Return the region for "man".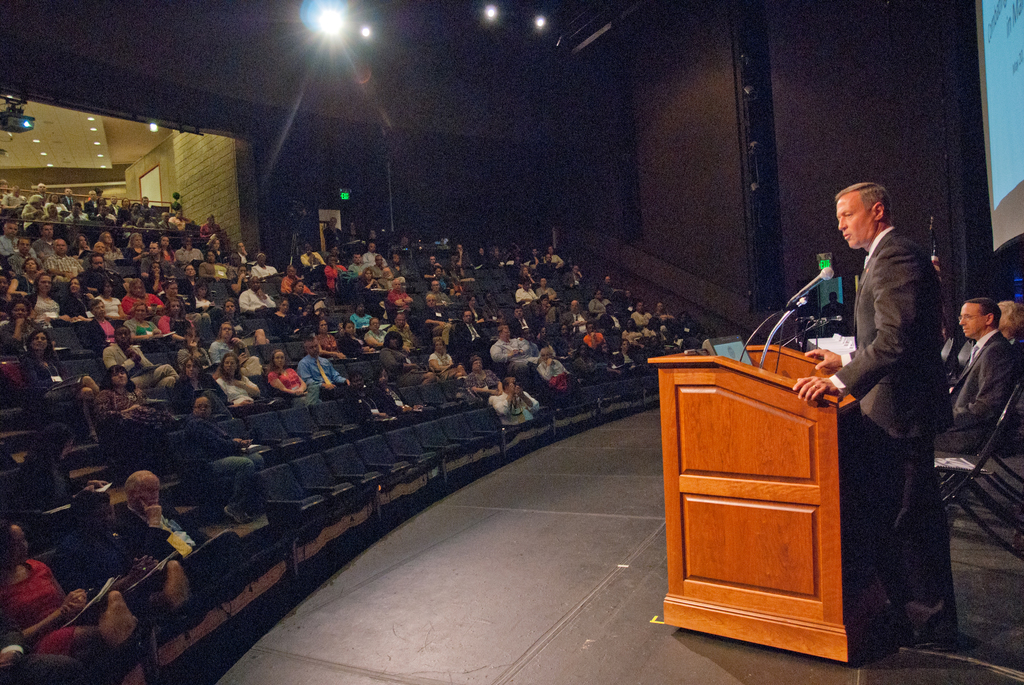
(296, 334, 352, 399).
